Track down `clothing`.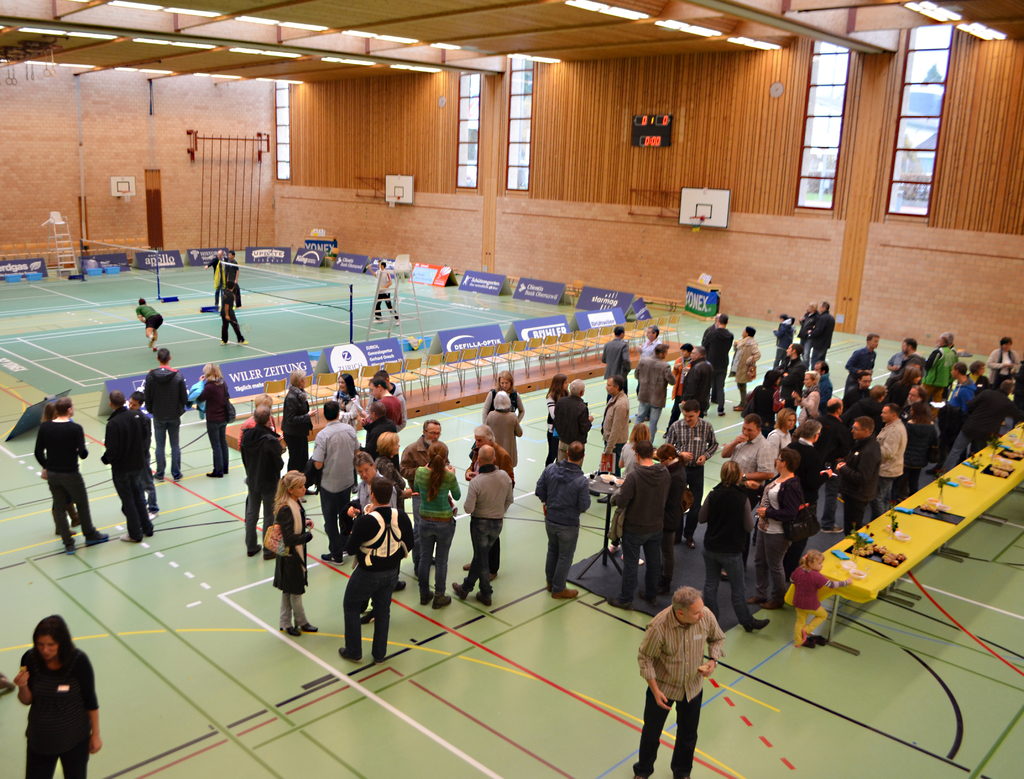
Tracked to locate(703, 323, 734, 402).
